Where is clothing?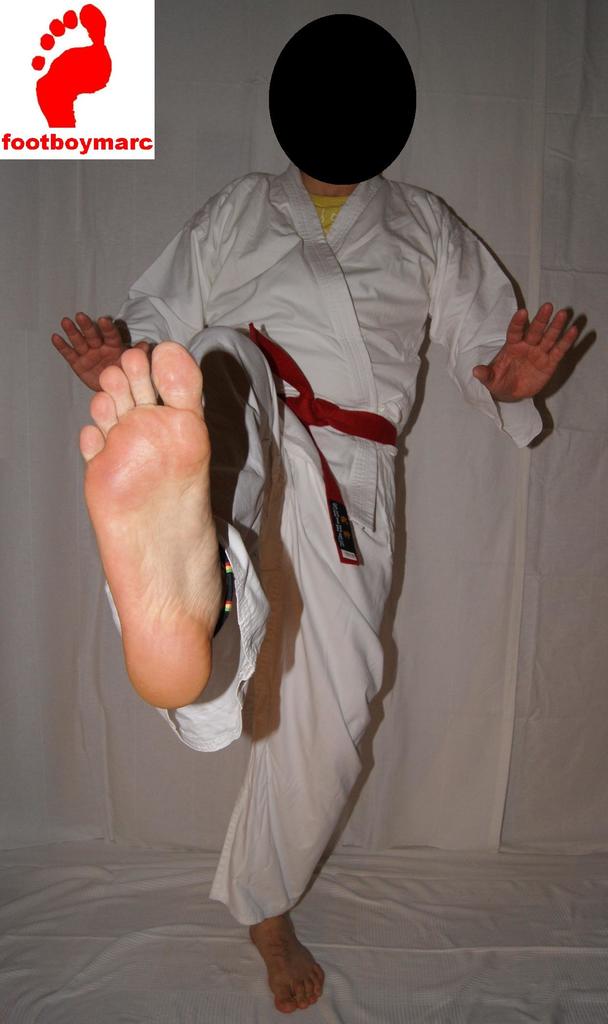
select_region(102, 164, 541, 921).
